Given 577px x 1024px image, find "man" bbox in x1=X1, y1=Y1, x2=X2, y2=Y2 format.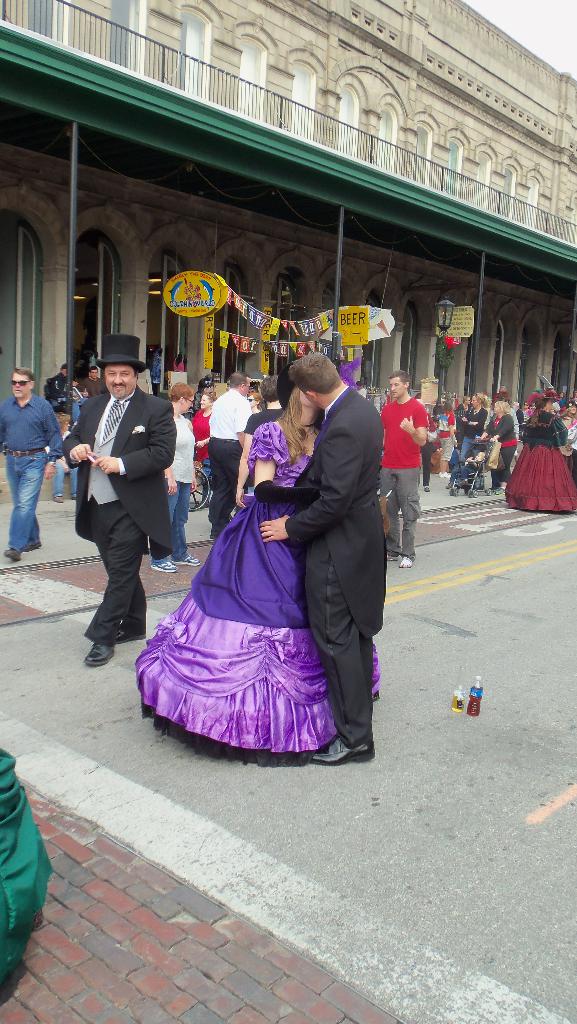
x1=261, y1=351, x2=390, y2=767.
